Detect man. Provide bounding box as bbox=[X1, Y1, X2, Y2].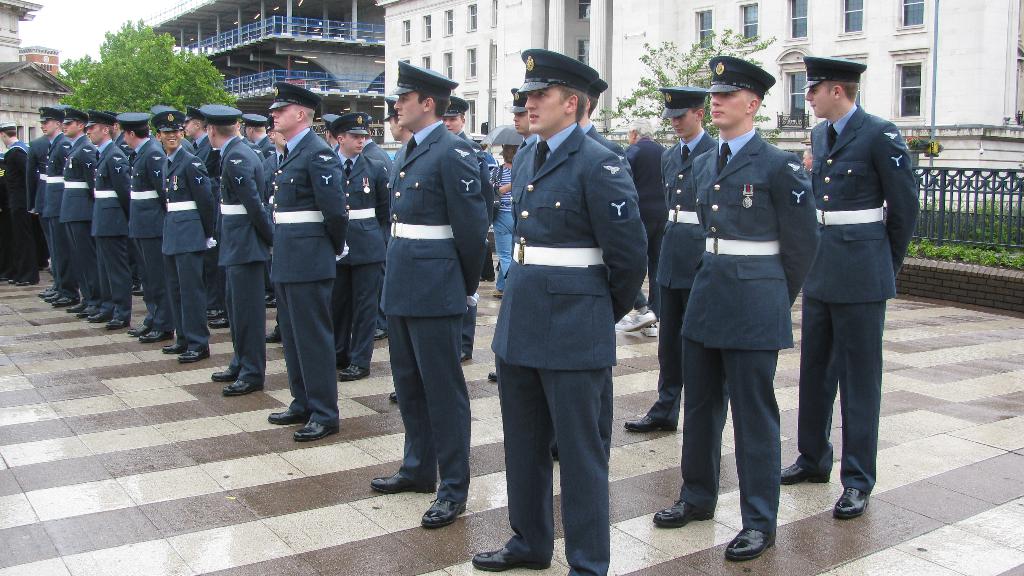
bbox=[626, 115, 667, 337].
